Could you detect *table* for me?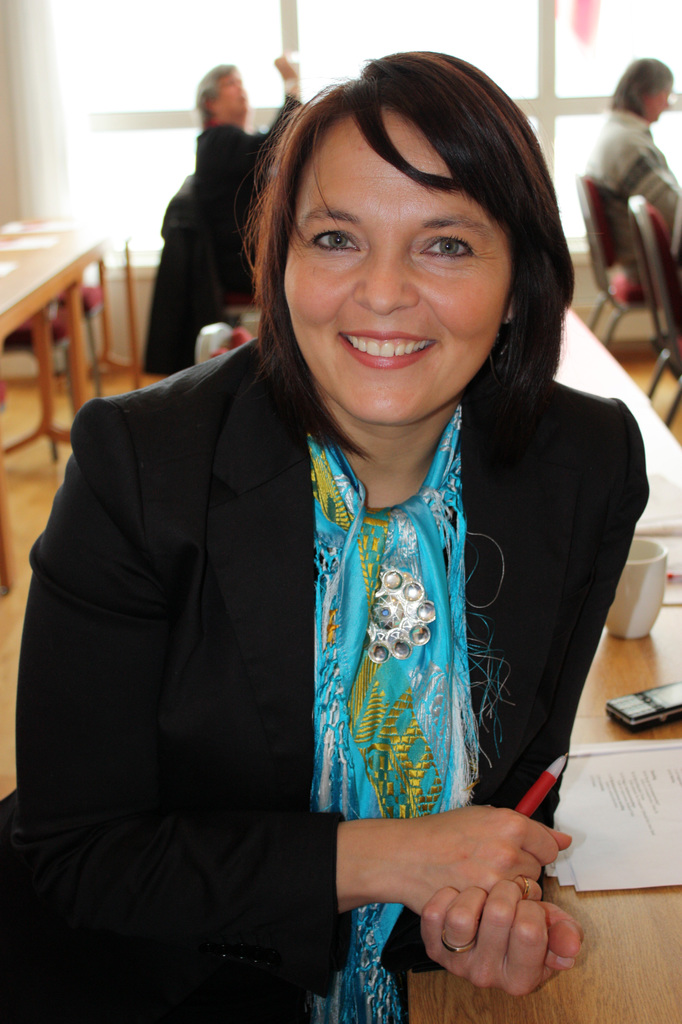
Detection result: [x1=0, y1=190, x2=126, y2=460].
